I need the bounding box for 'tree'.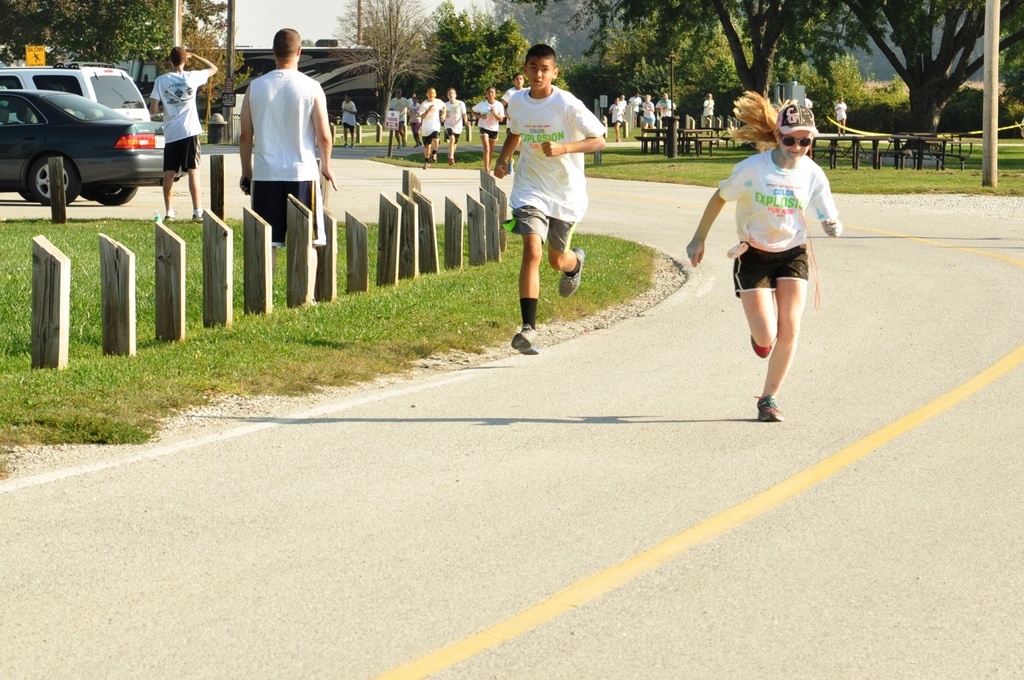
Here it is: x1=770, y1=52, x2=822, y2=112.
